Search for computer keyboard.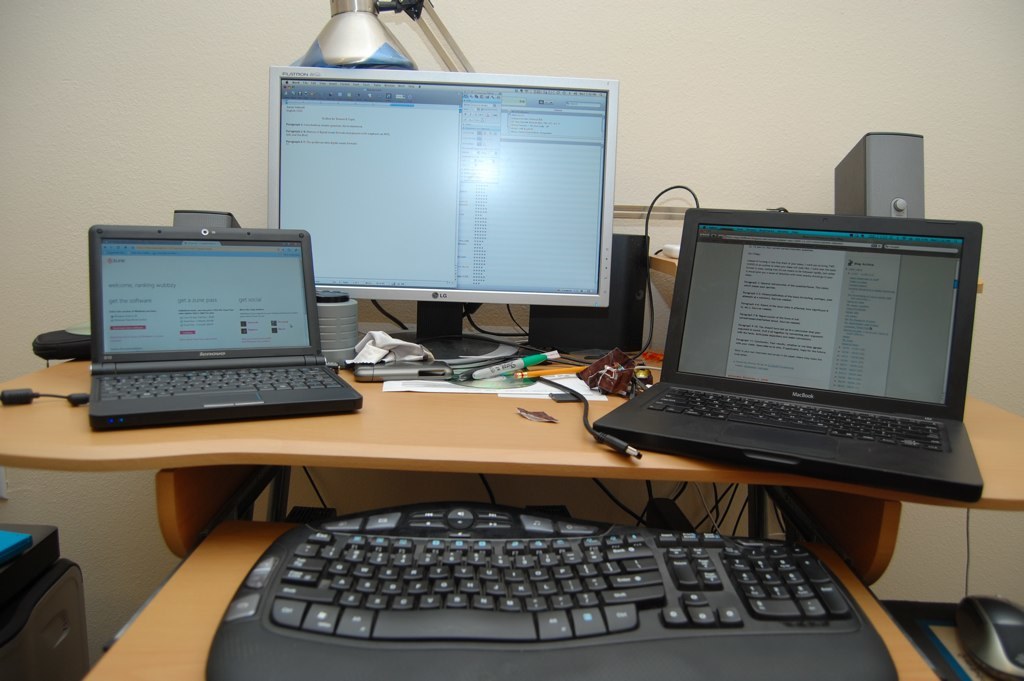
Found at rect(202, 501, 897, 679).
